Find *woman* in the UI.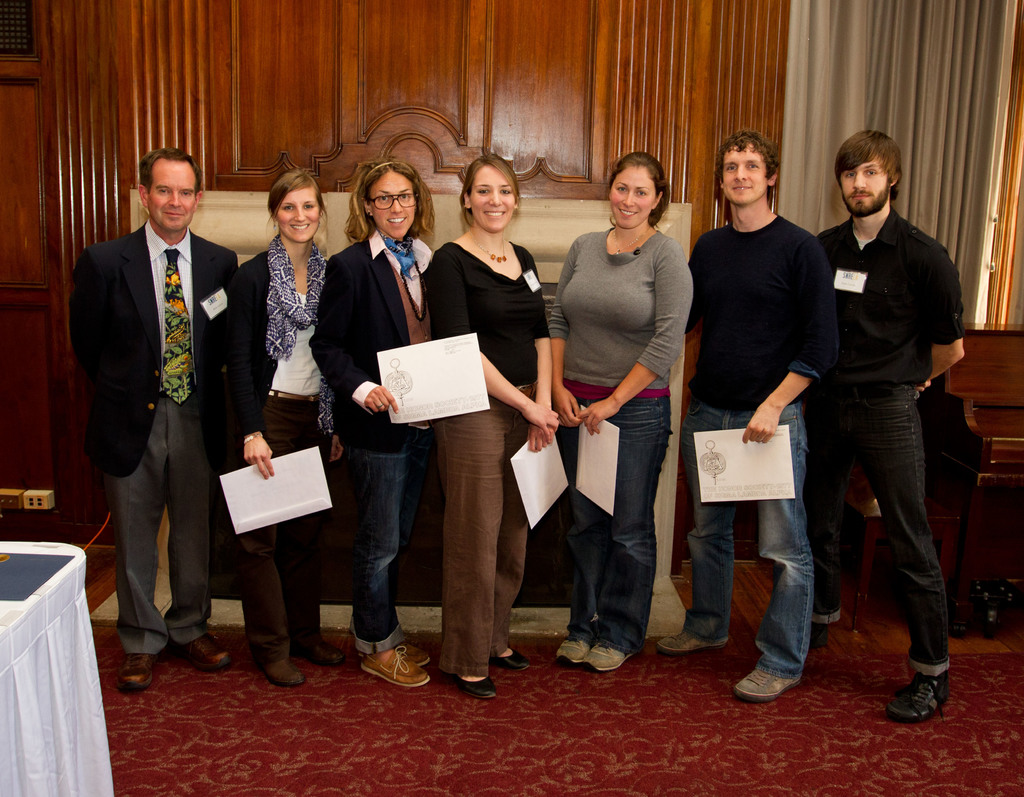
UI element at pyautogui.locateOnScreen(554, 179, 689, 688).
